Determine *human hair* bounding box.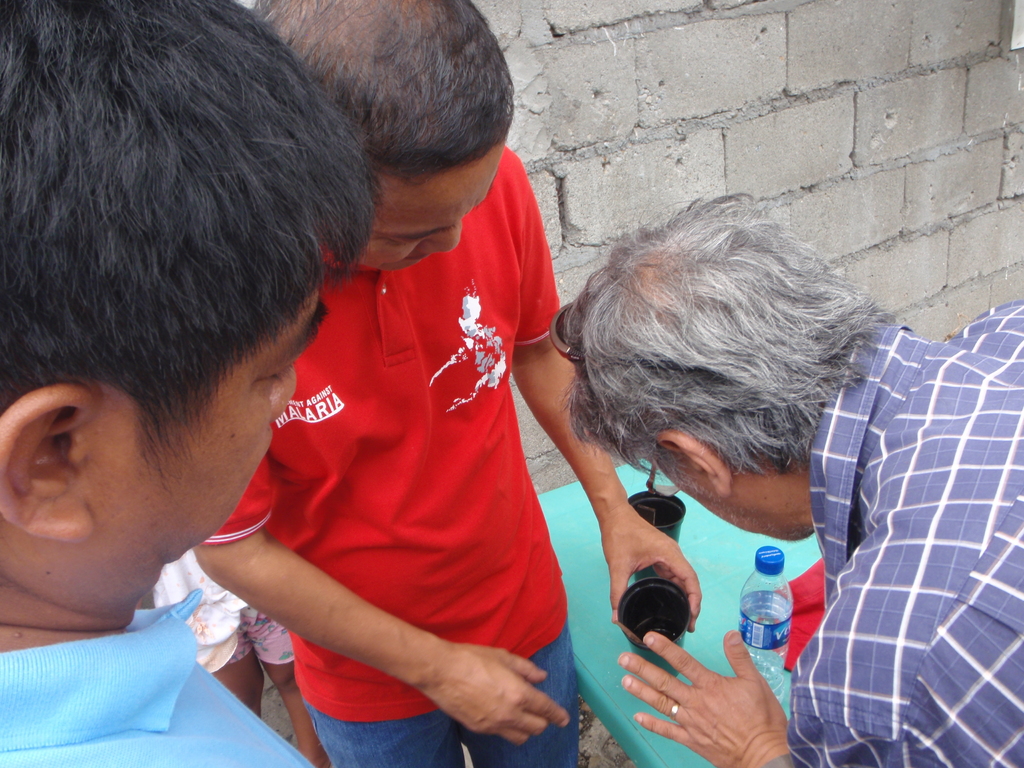
Determined: detection(19, 0, 364, 427).
